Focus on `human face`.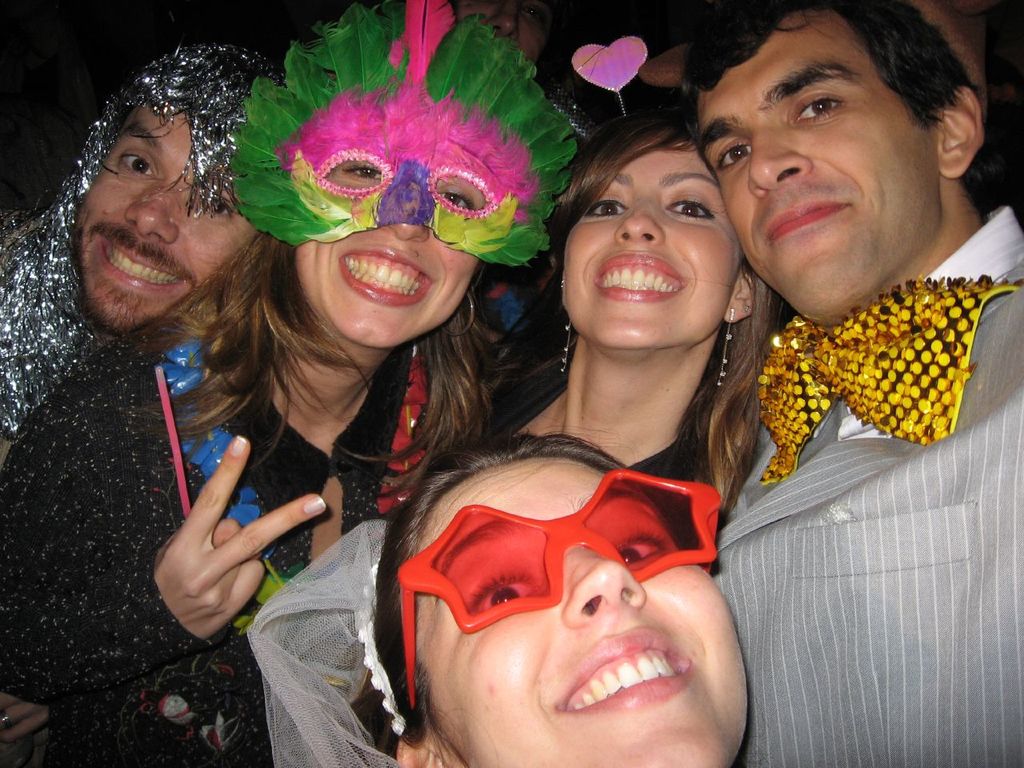
Focused at (left=413, top=461, right=749, bottom=767).
